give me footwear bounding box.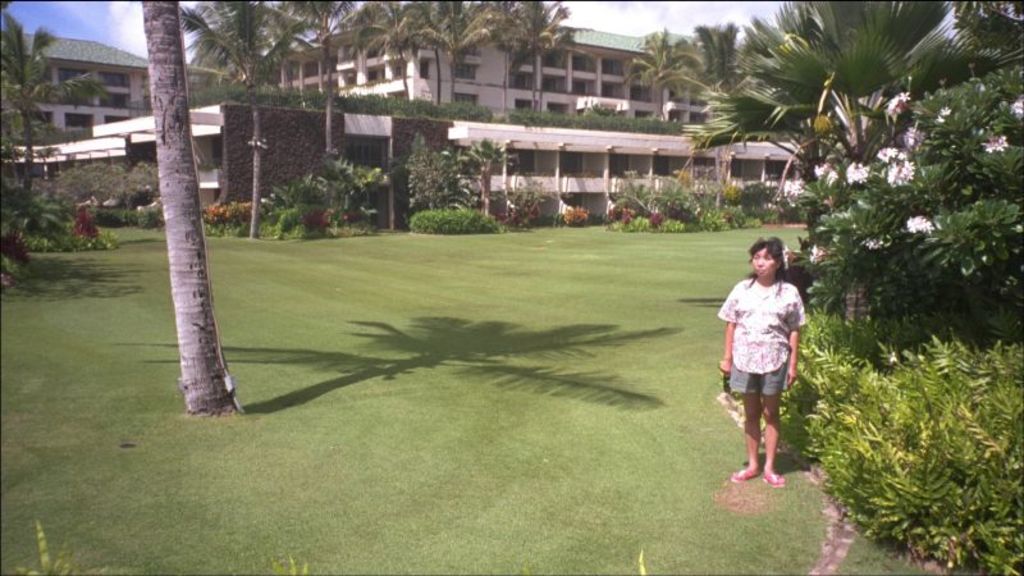
crop(730, 471, 756, 485).
